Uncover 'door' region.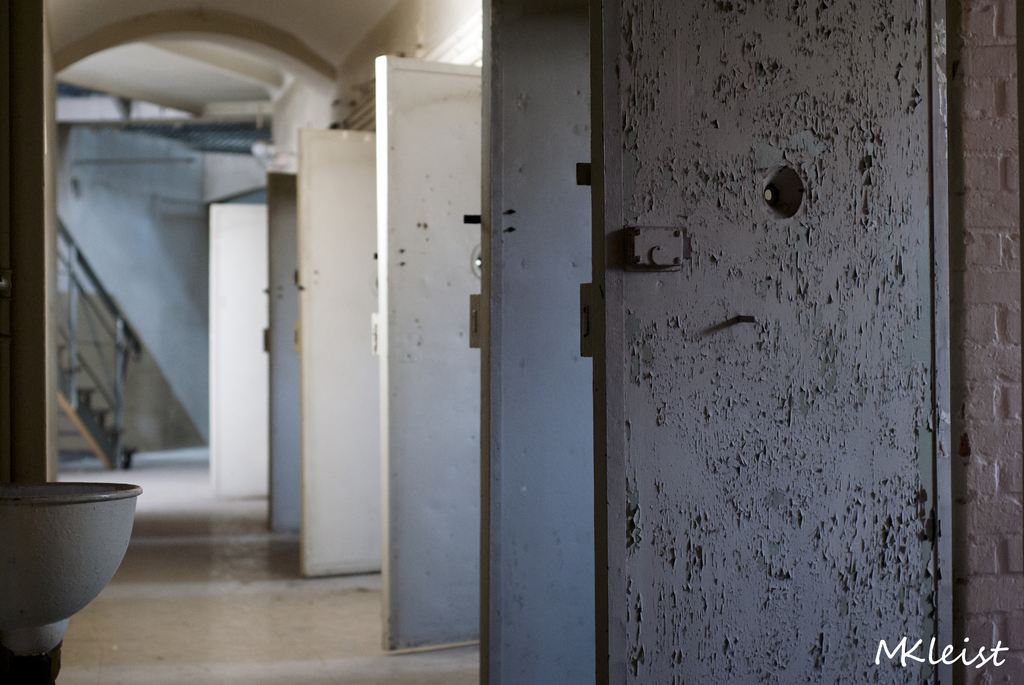
Uncovered: rect(372, 52, 477, 647).
